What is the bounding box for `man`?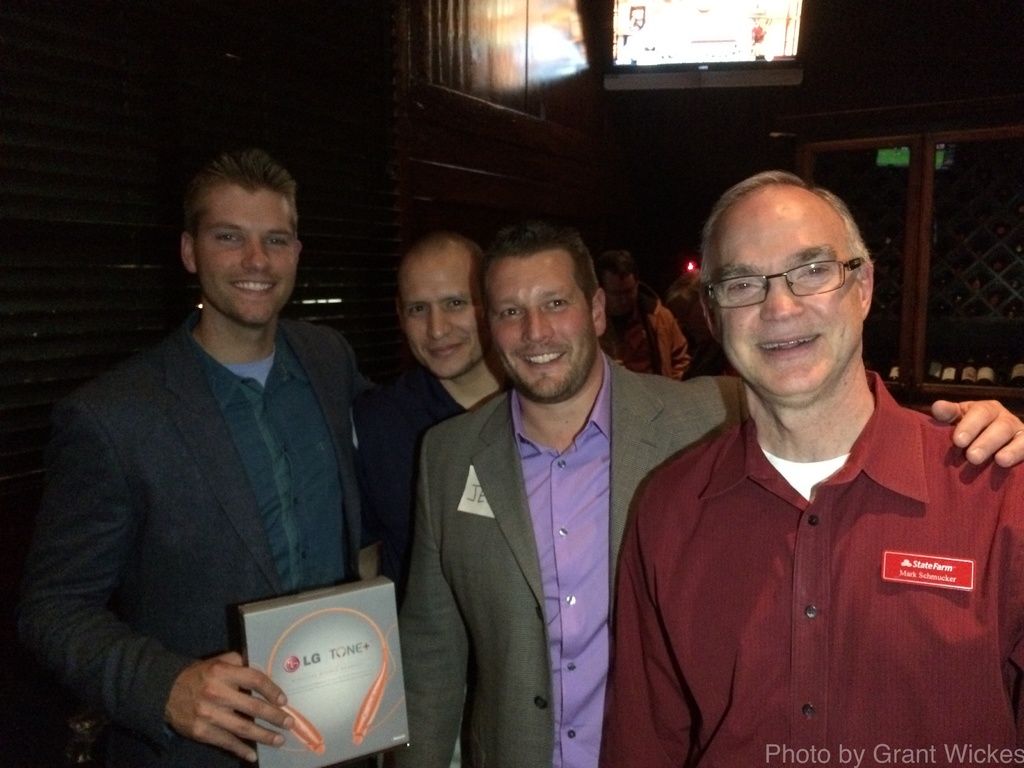
Rect(592, 166, 1020, 767).
